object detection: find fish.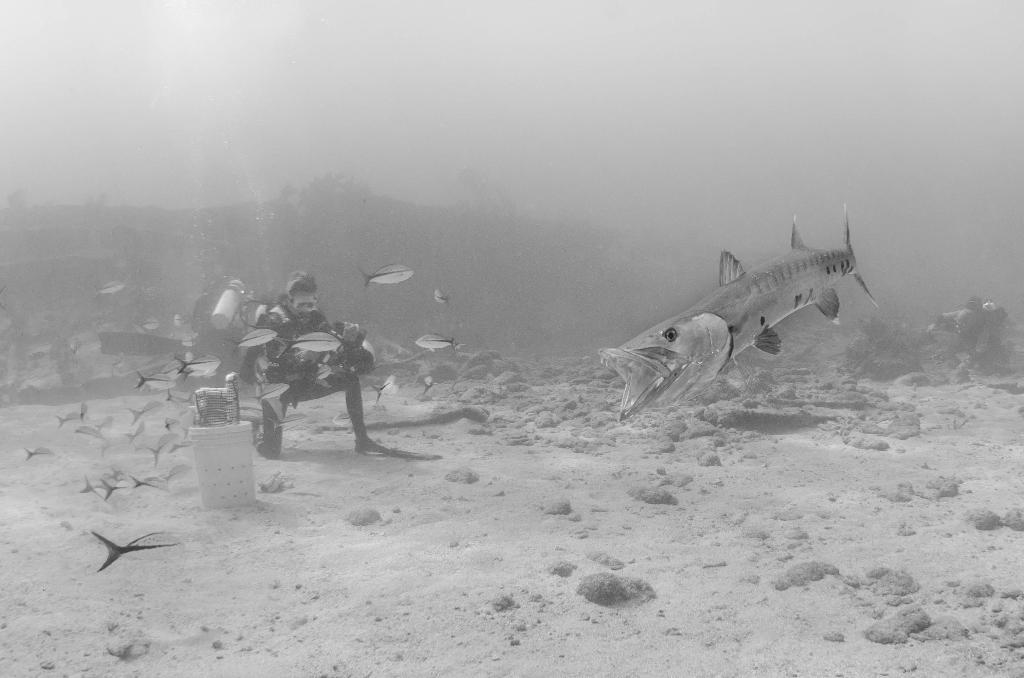
BBox(234, 326, 283, 353).
